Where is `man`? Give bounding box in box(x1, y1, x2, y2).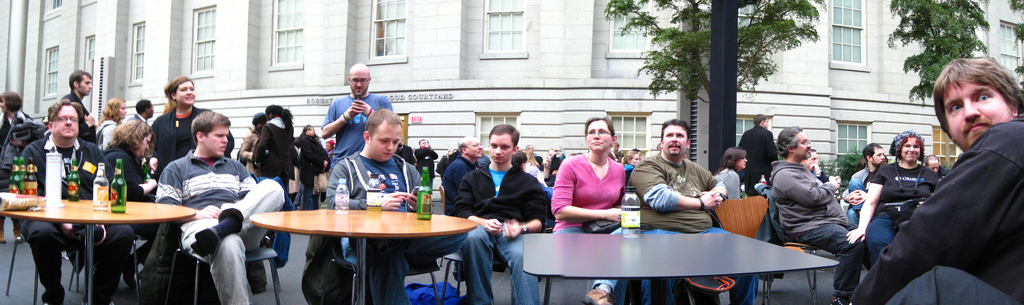
box(455, 120, 545, 304).
